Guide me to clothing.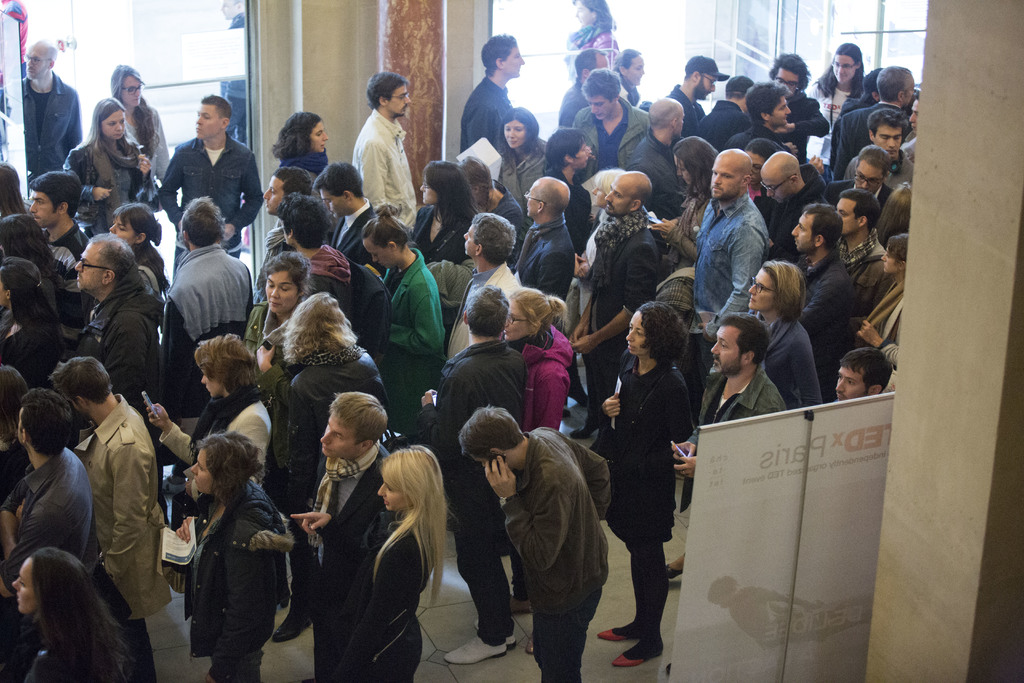
Guidance: Rect(828, 95, 879, 169).
